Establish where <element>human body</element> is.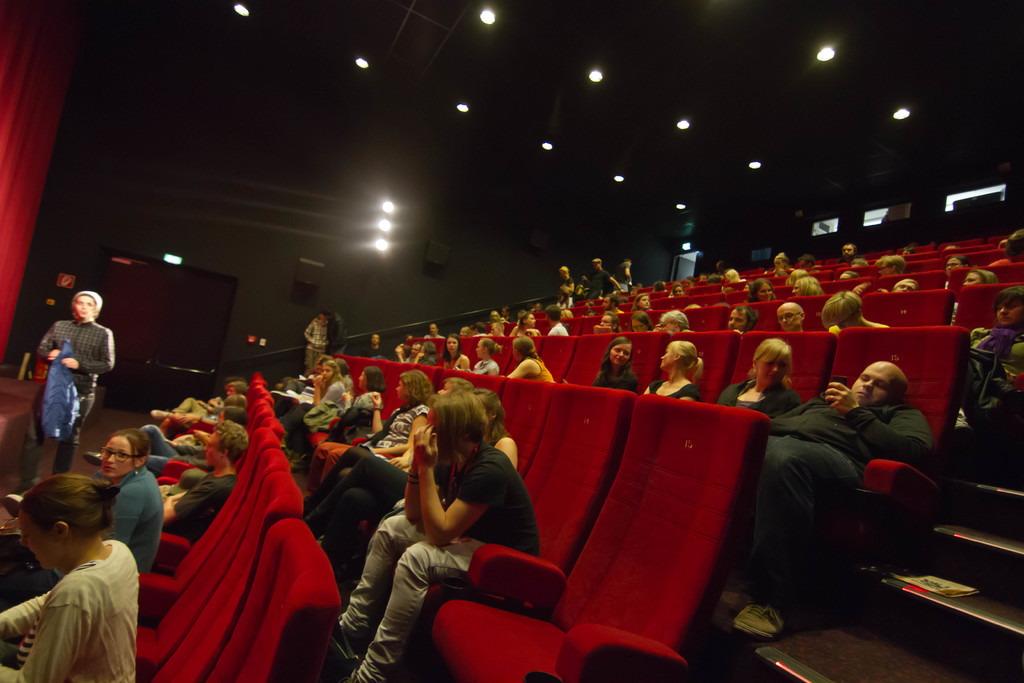
Established at [x1=744, y1=360, x2=932, y2=636].
